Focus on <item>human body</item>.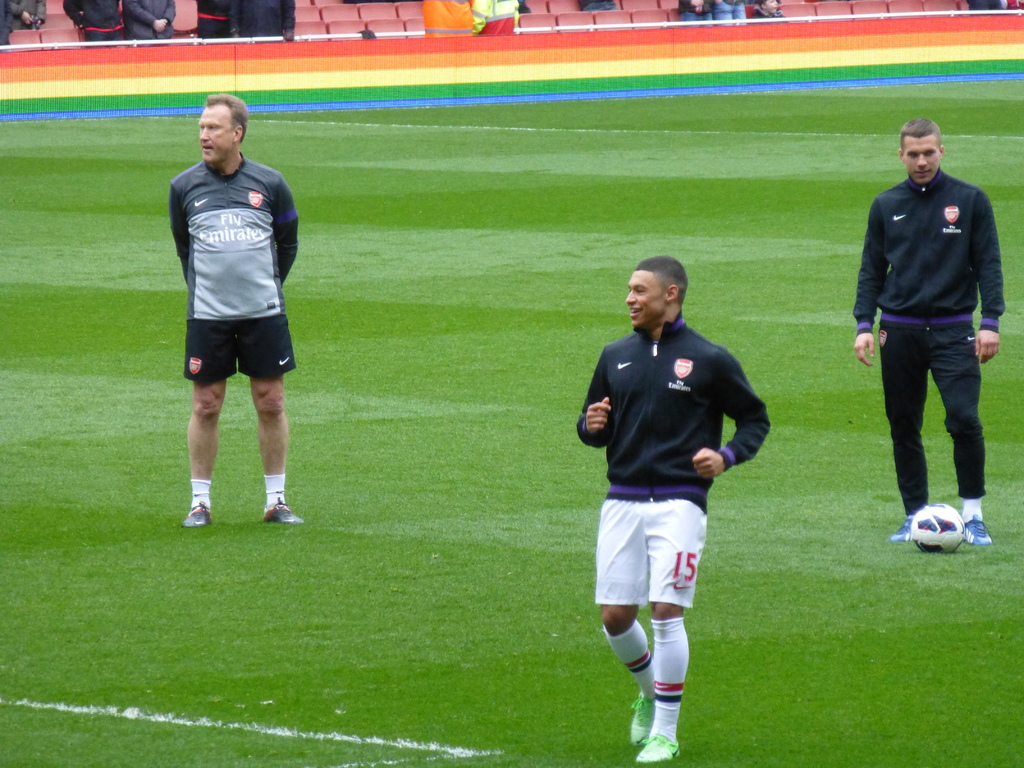
Focused at BBox(168, 100, 301, 512).
